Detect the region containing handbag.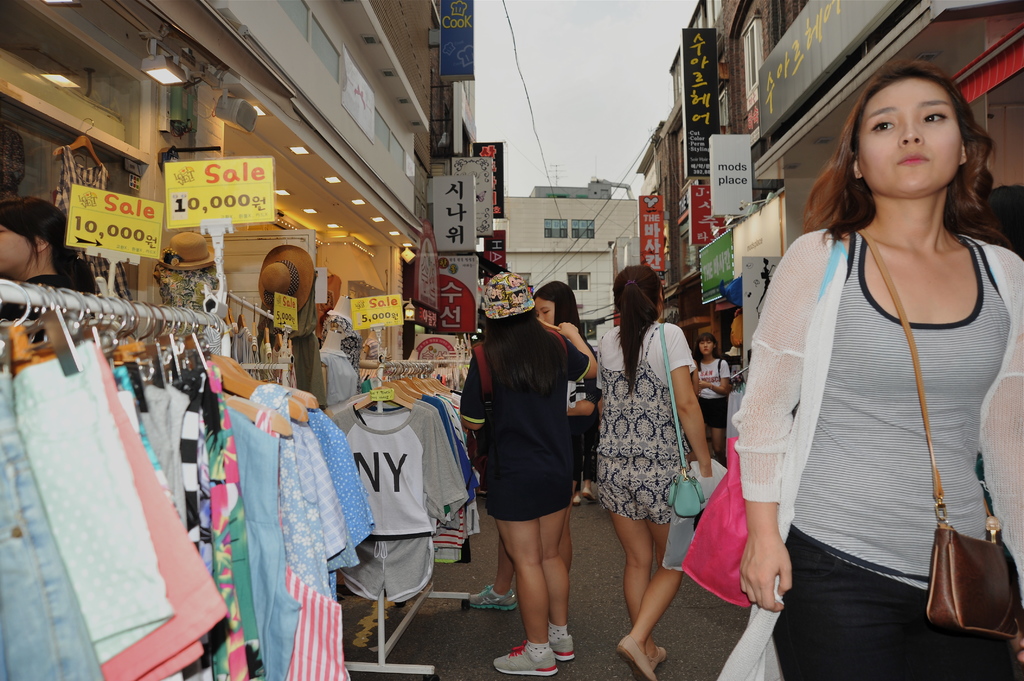
{"x1": 856, "y1": 233, "x2": 1023, "y2": 643}.
